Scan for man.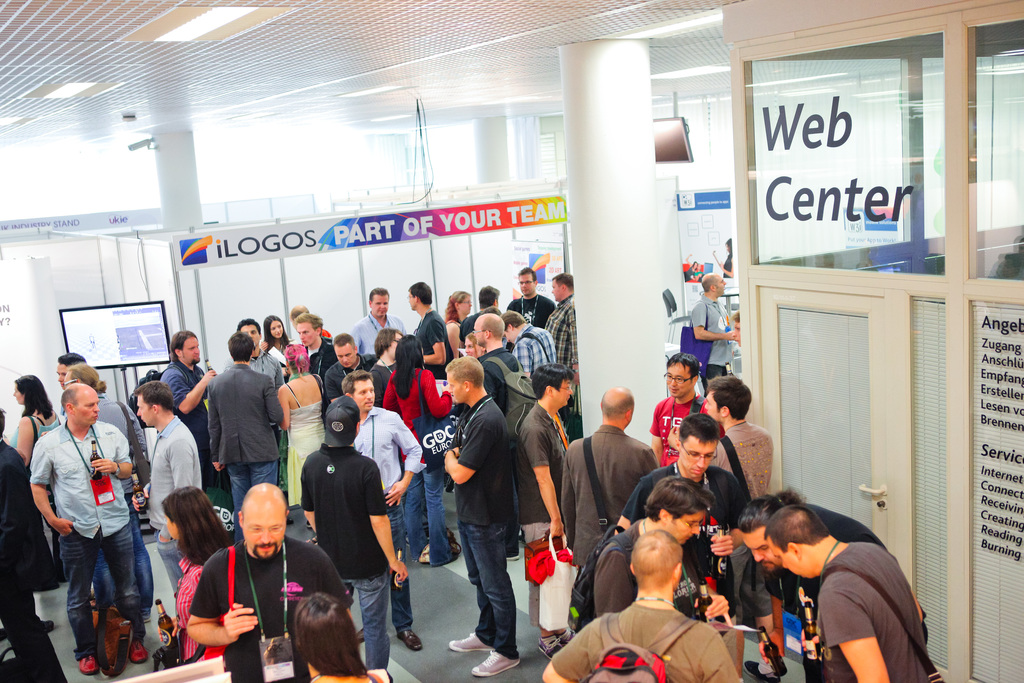
Scan result: 56 352 91 391.
